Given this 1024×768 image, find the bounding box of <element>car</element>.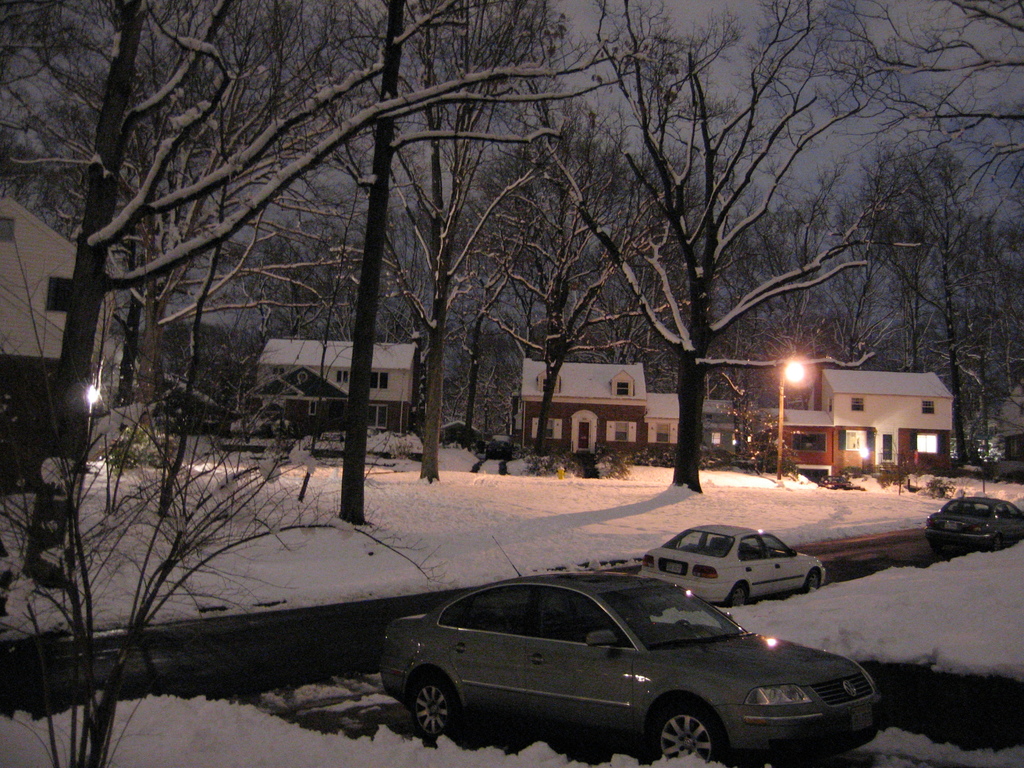
crop(634, 521, 828, 607).
